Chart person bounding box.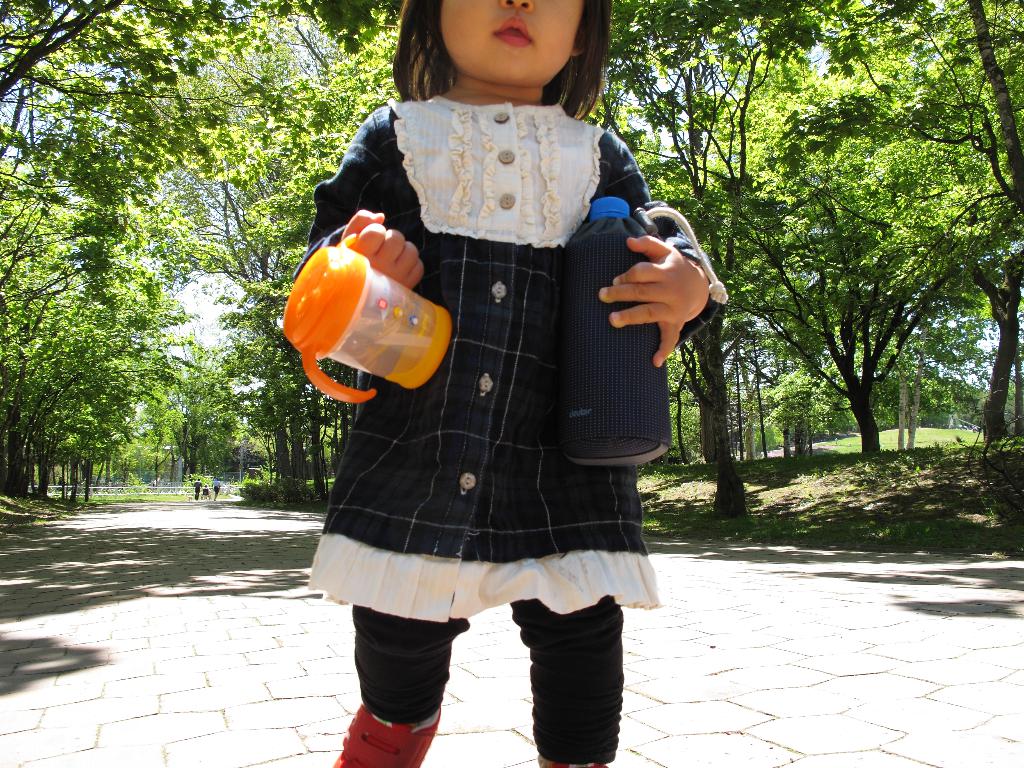
Charted: detection(317, 0, 704, 767).
